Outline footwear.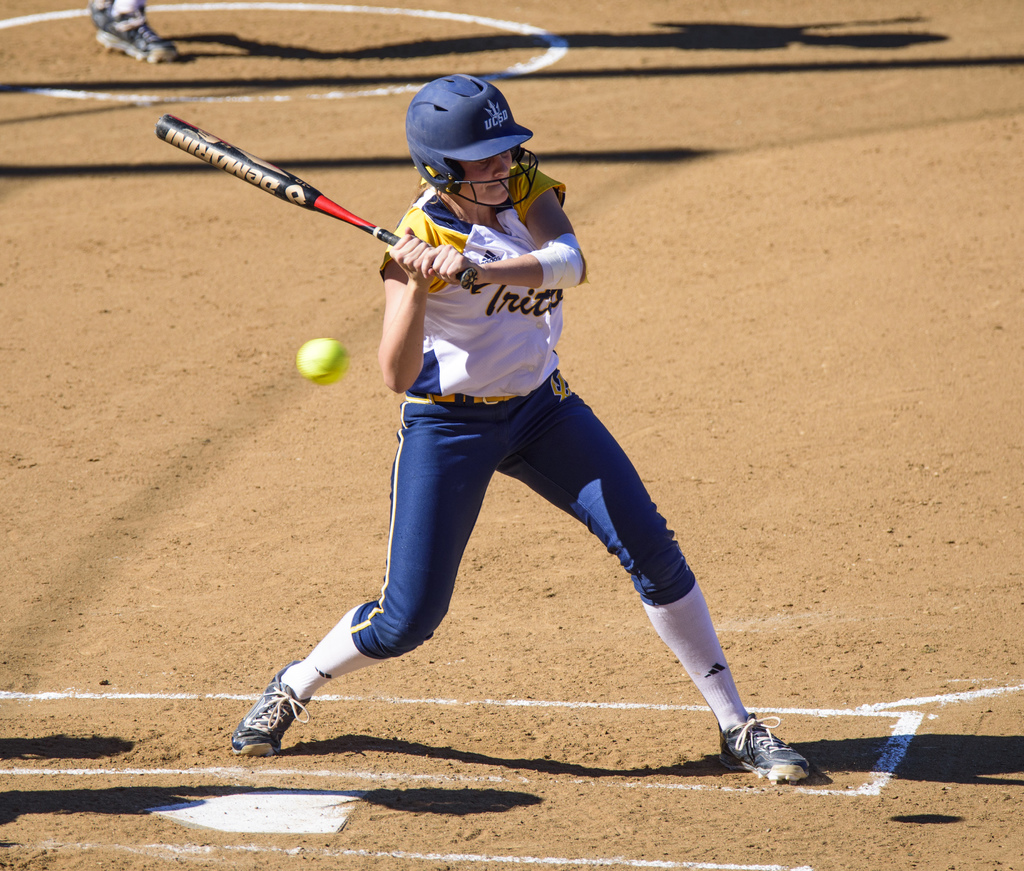
Outline: (84, 0, 111, 28).
